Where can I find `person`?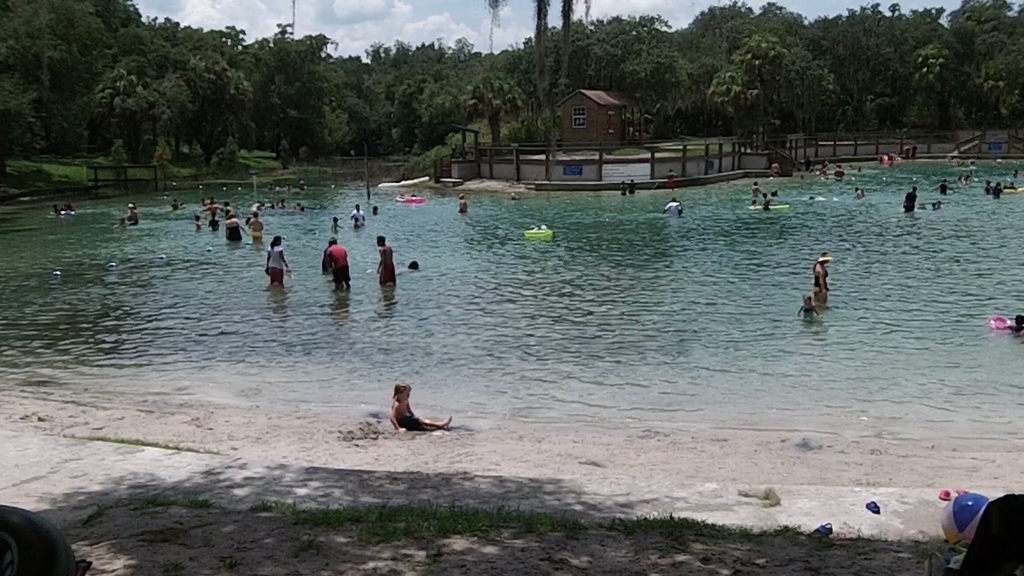
You can find it at bbox=(664, 170, 680, 188).
